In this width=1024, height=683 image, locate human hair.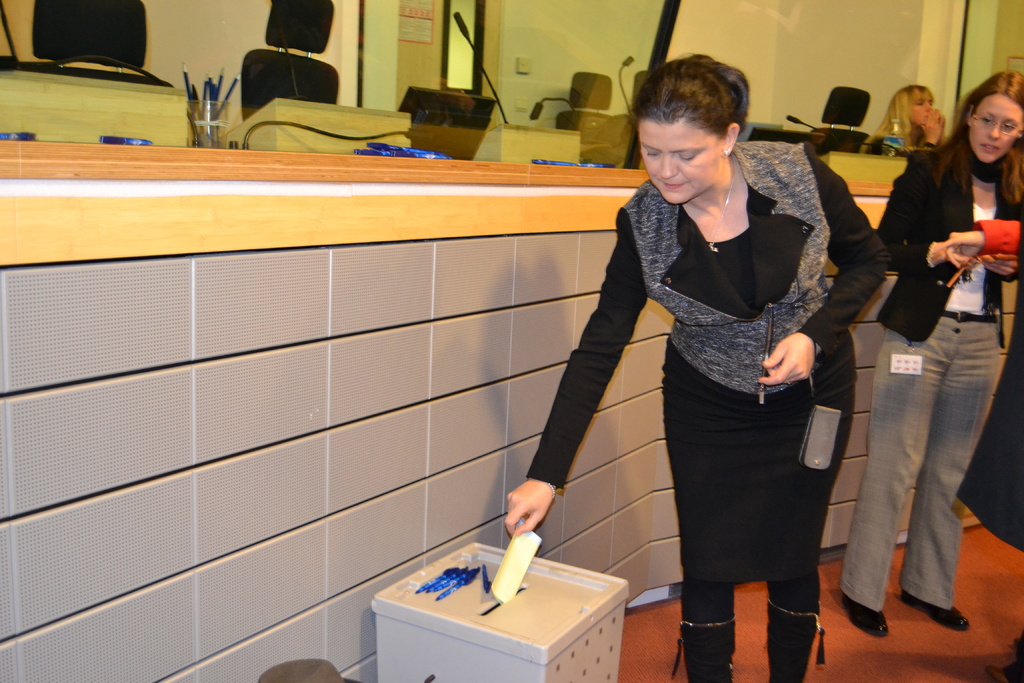
Bounding box: locate(934, 68, 1021, 215).
